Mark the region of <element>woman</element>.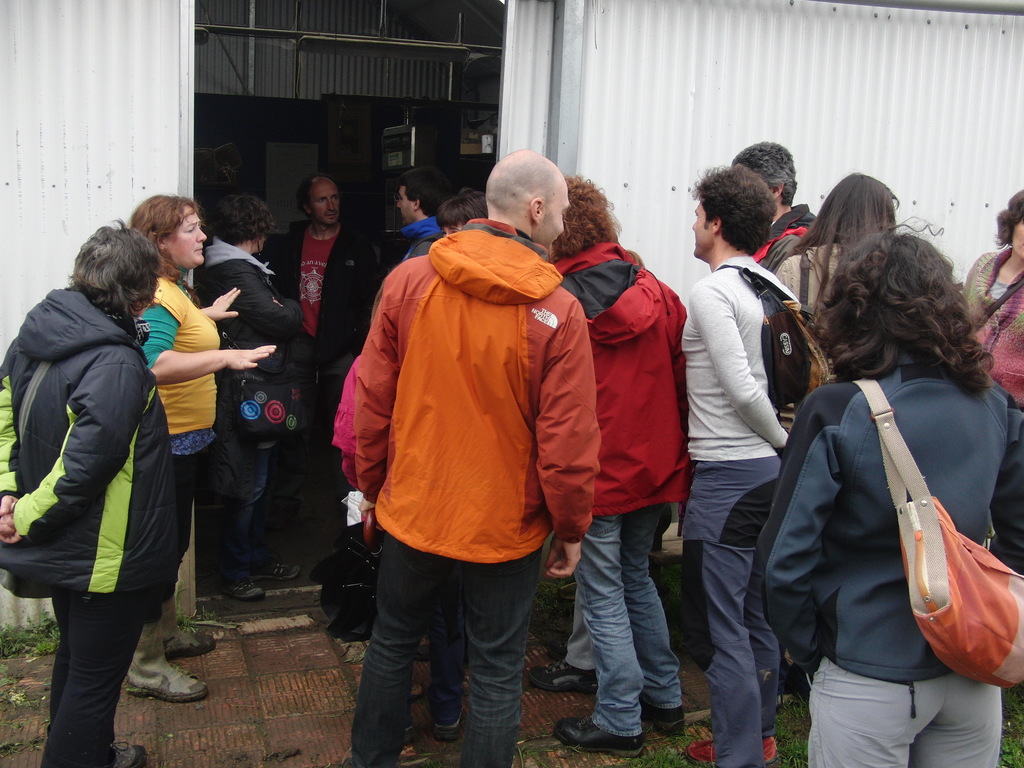
Region: {"left": 753, "top": 185, "right": 1010, "bottom": 767}.
